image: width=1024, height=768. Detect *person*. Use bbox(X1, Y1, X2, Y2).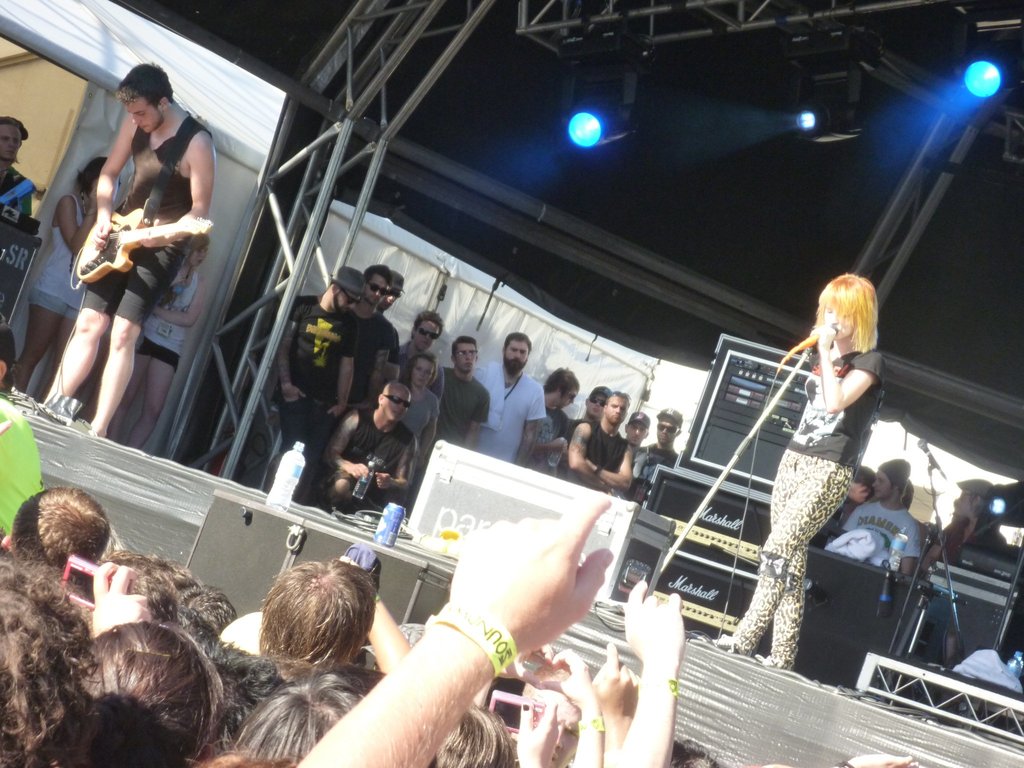
bbox(47, 70, 191, 356).
